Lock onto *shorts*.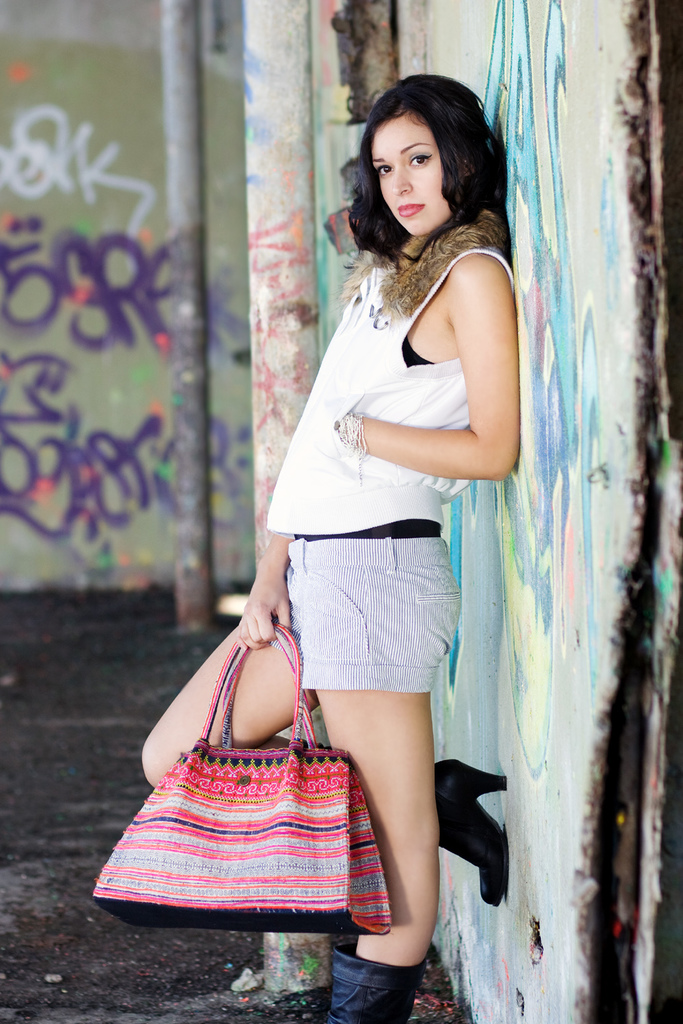
Locked: x1=292 y1=558 x2=468 y2=705.
